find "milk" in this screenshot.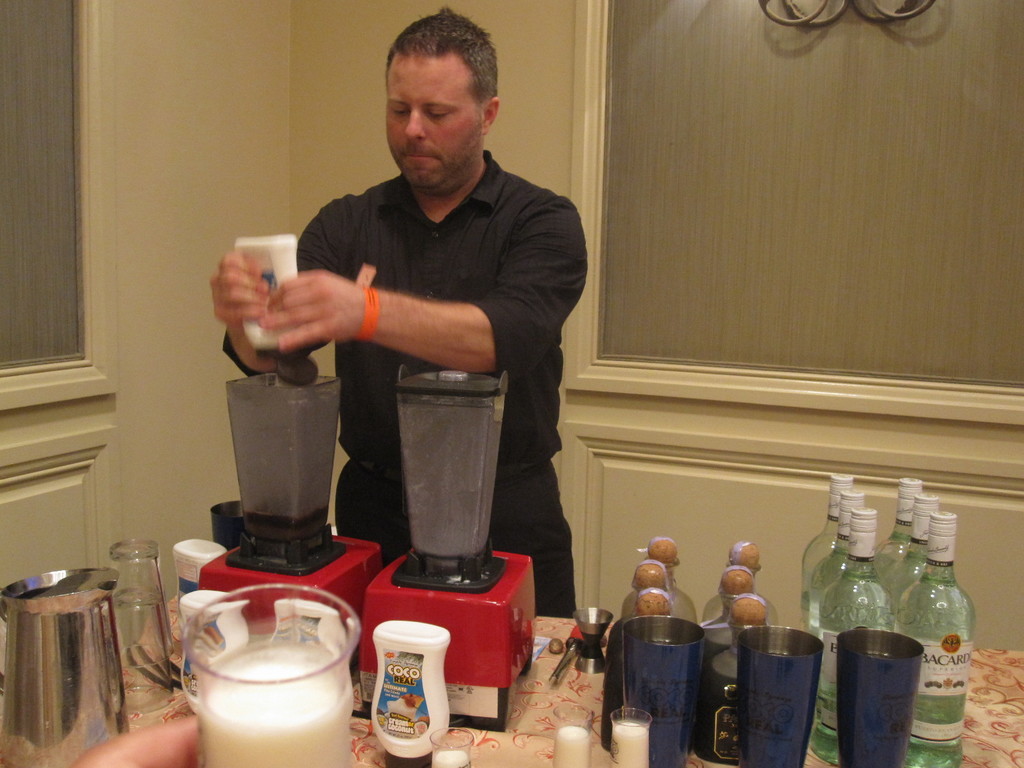
The bounding box for "milk" is 552:730:588:767.
